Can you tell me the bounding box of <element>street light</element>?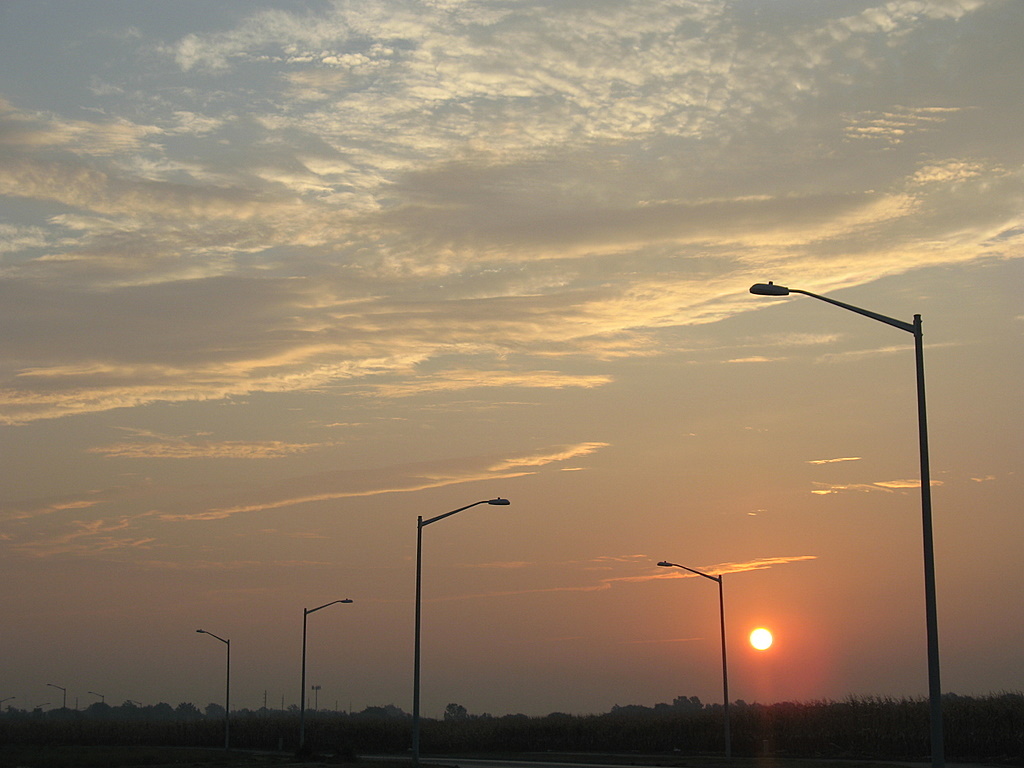
[left=293, top=596, right=354, bottom=748].
